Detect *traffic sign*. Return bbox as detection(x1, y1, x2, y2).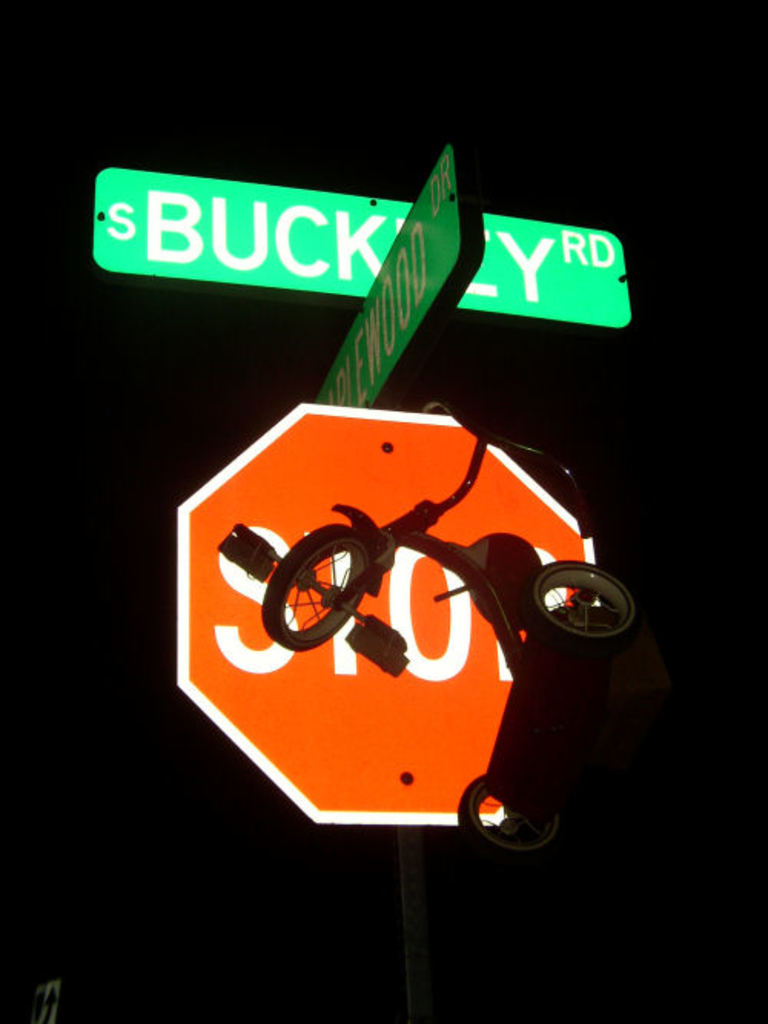
detection(326, 149, 478, 399).
